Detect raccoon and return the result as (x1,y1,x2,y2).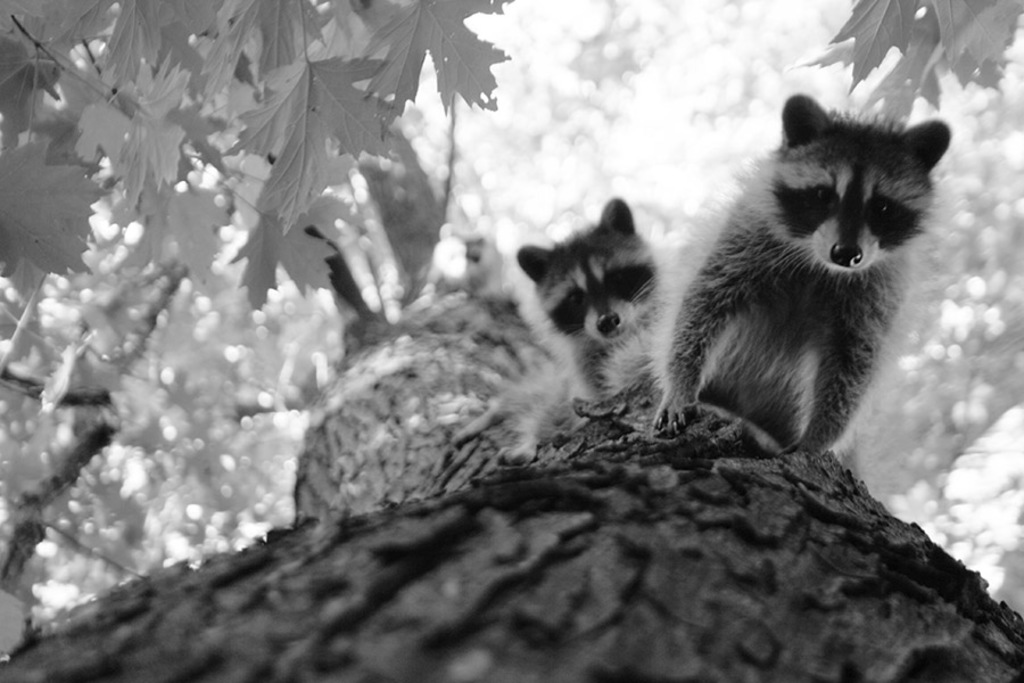
(651,90,957,450).
